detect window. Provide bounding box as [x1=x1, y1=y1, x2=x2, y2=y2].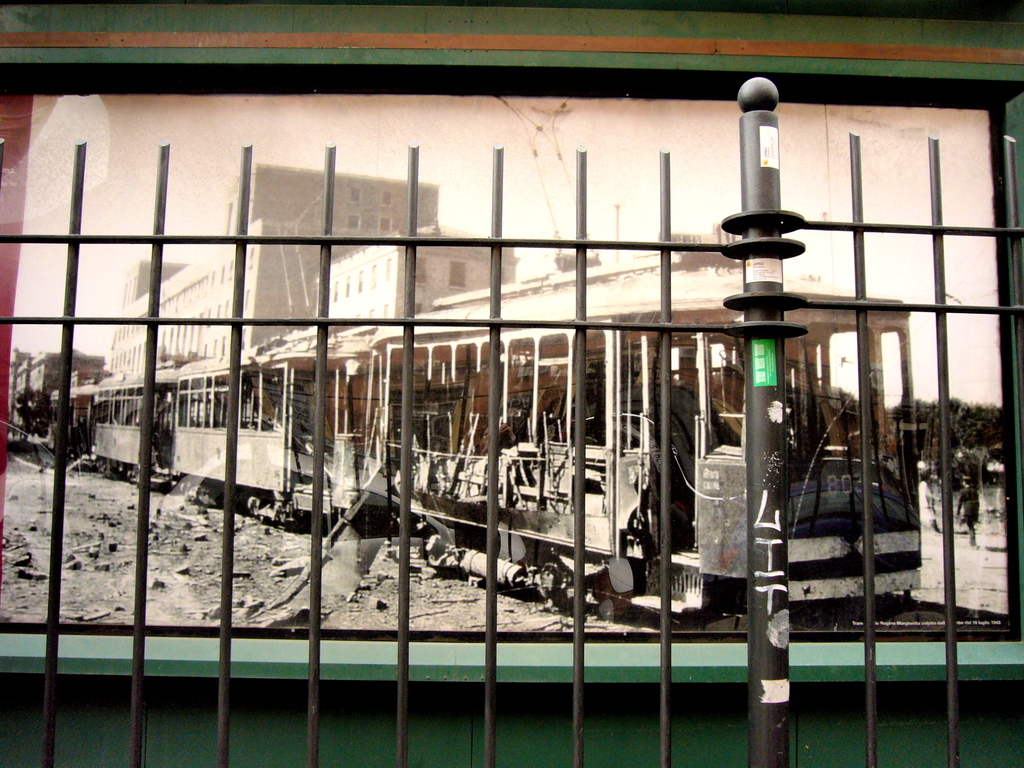
[x1=356, y1=273, x2=365, y2=295].
